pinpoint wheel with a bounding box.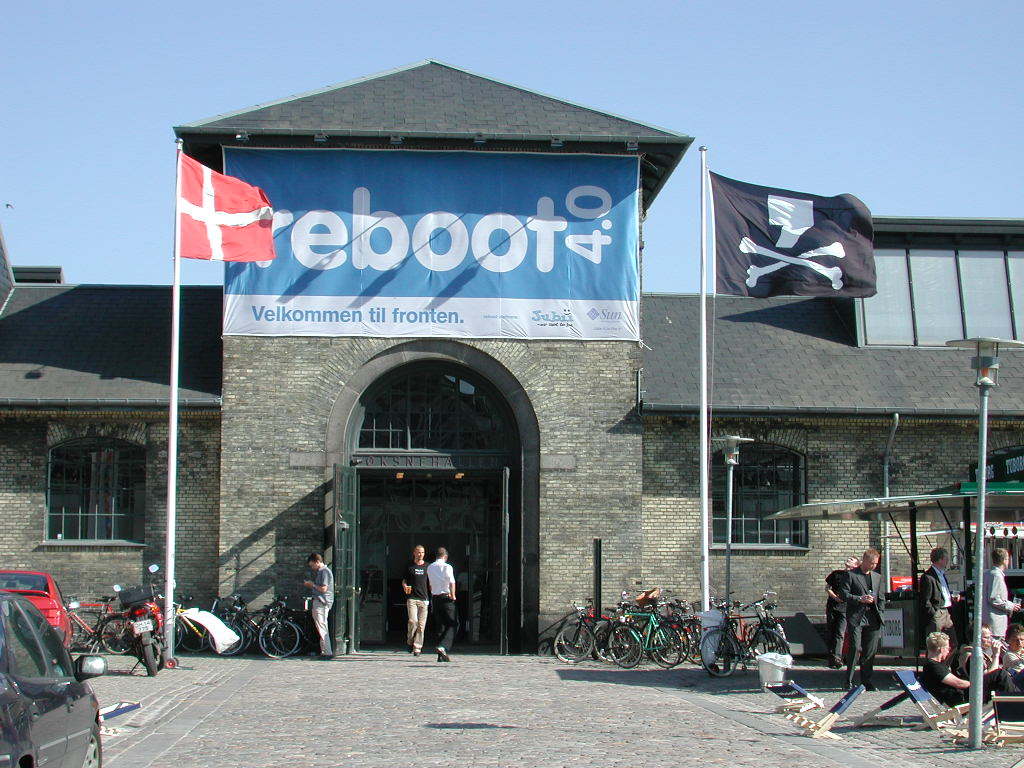
BBox(754, 632, 790, 657).
